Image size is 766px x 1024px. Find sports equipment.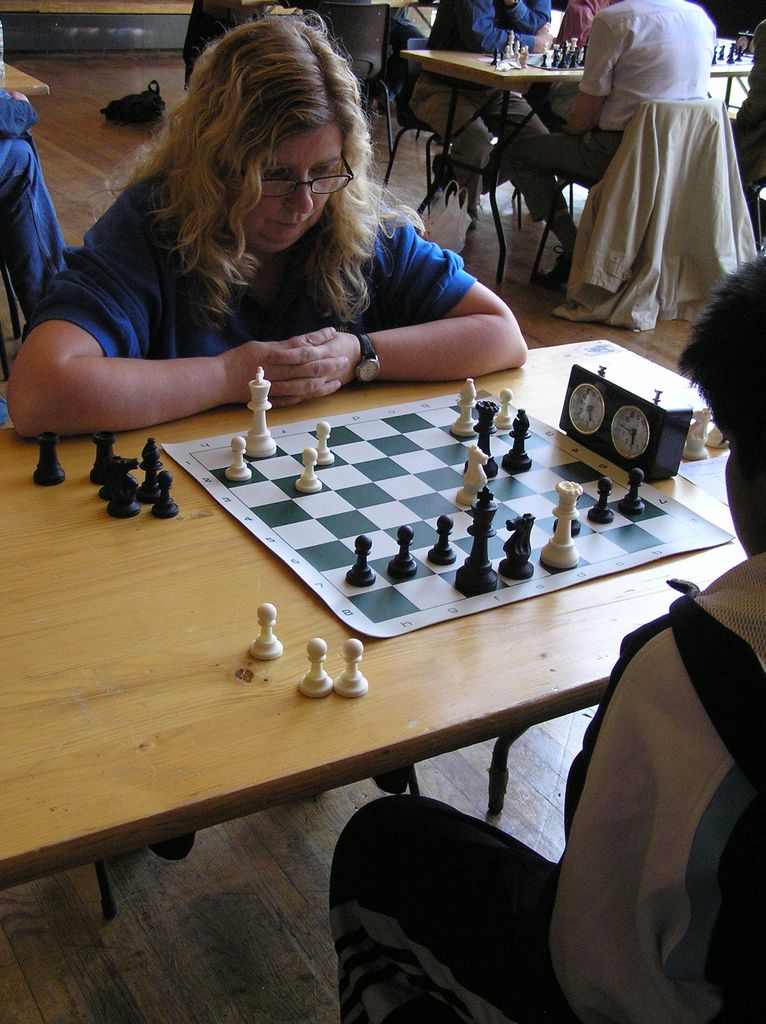
{"x1": 160, "y1": 386, "x2": 738, "y2": 642}.
